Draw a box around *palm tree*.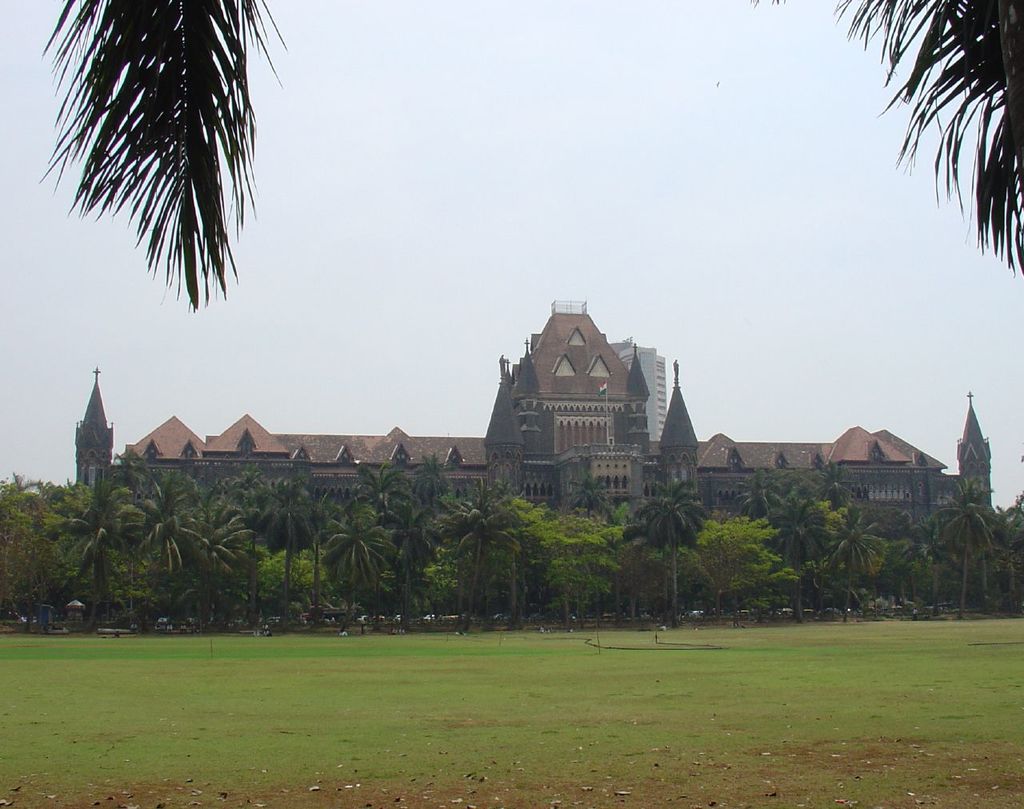
left=366, top=462, right=429, bottom=646.
